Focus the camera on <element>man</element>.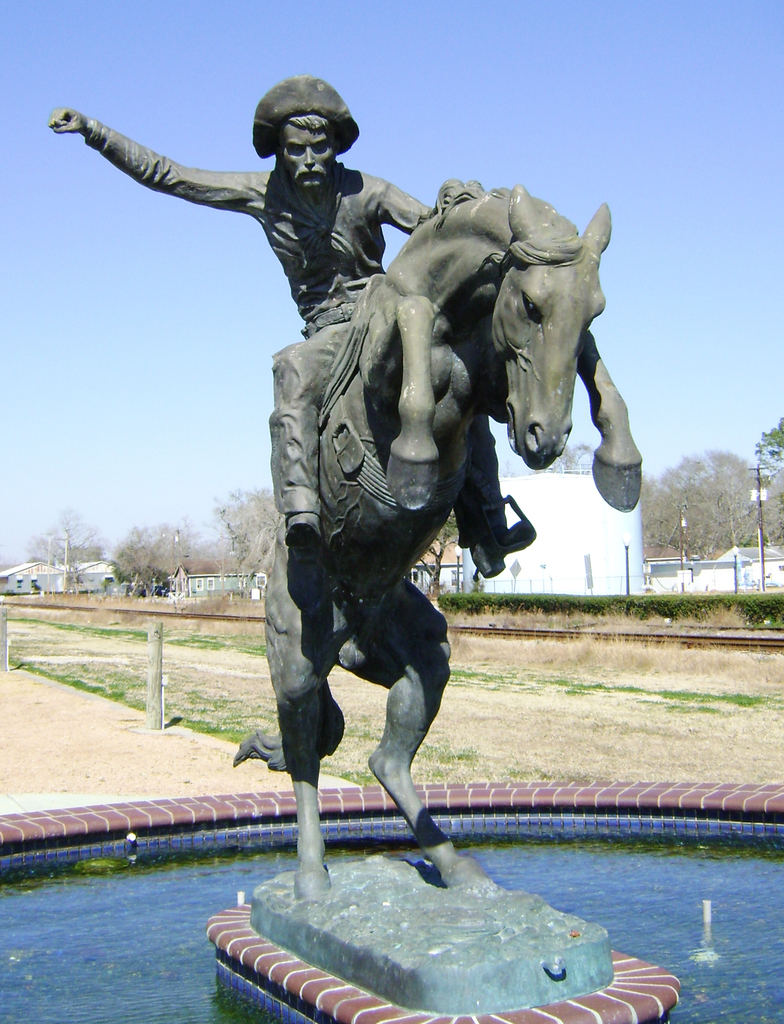
Focus region: {"x1": 47, "y1": 70, "x2": 536, "y2": 582}.
